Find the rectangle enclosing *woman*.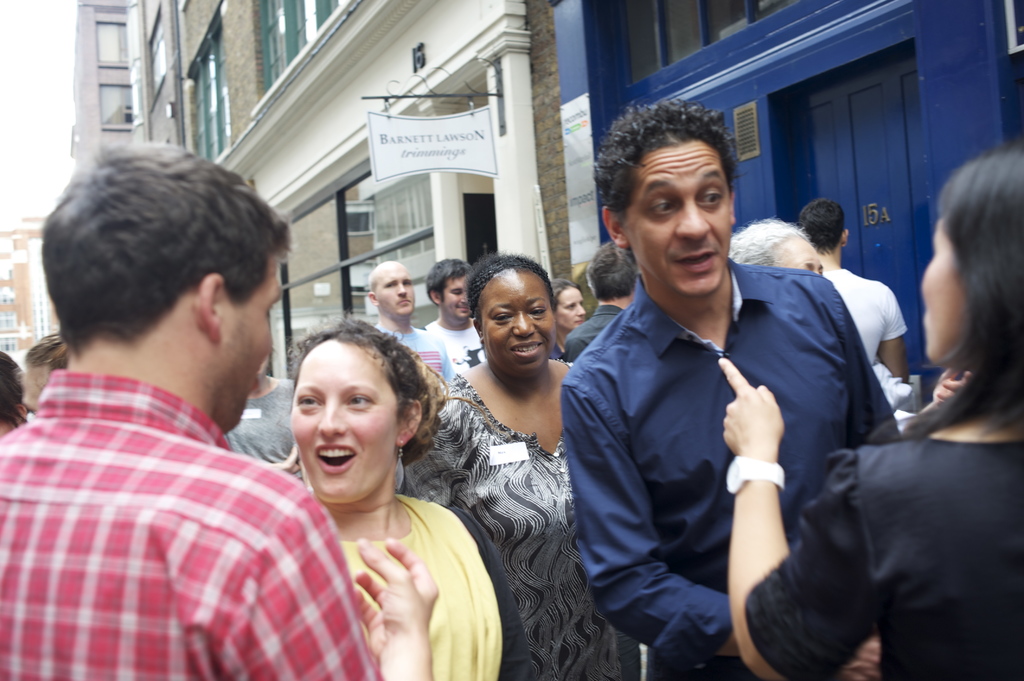
left=253, top=316, right=489, bottom=661.
